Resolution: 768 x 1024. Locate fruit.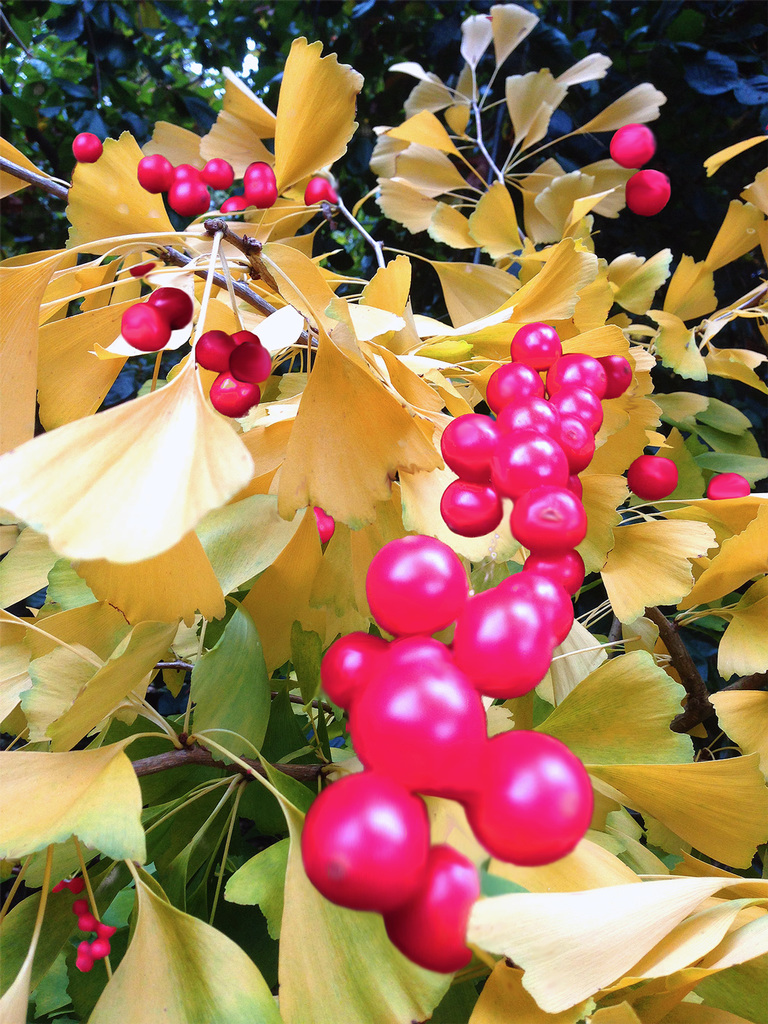
region(143, 279, 197, 329).
